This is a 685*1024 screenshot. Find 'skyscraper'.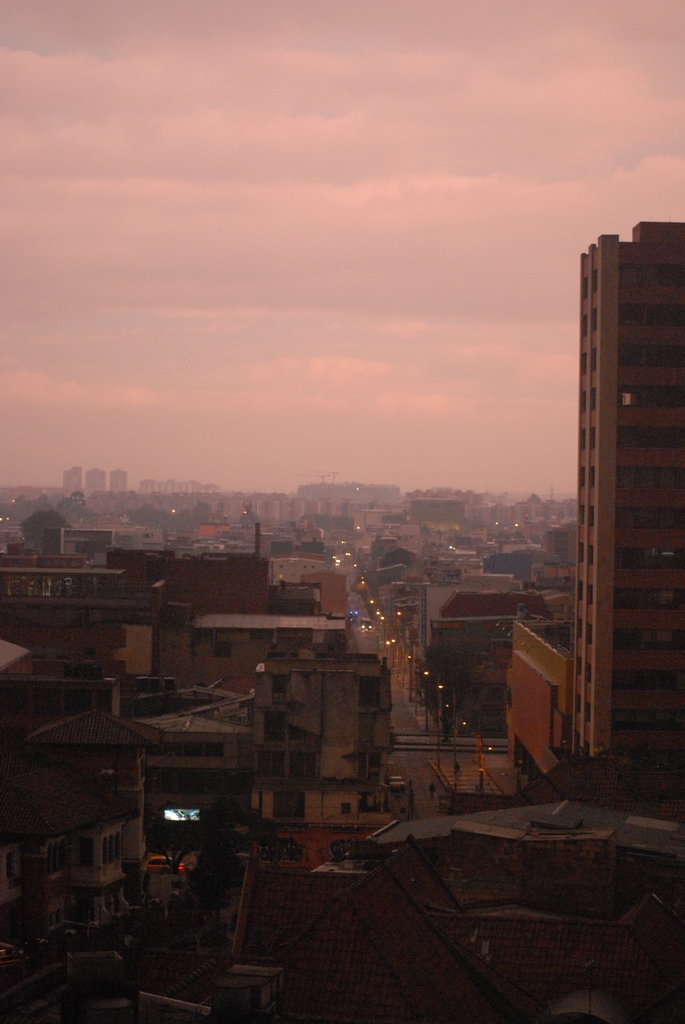
Bounding box: 483,519,584,596.
